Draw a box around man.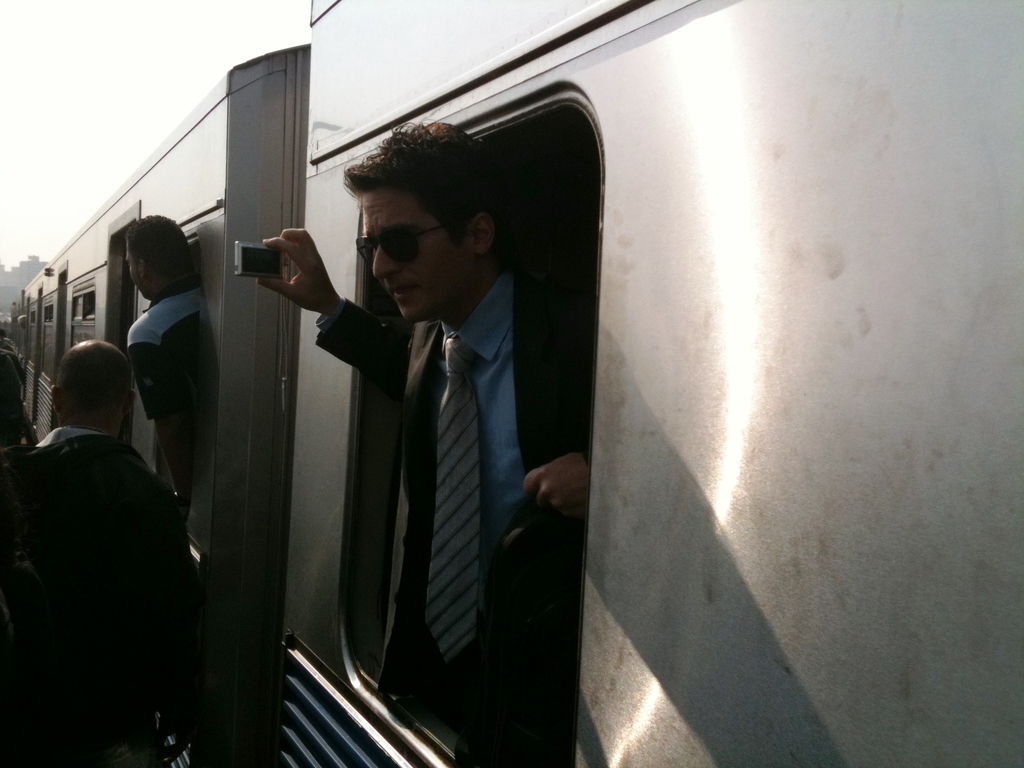
bbox=(280, 150, 591, 701).
